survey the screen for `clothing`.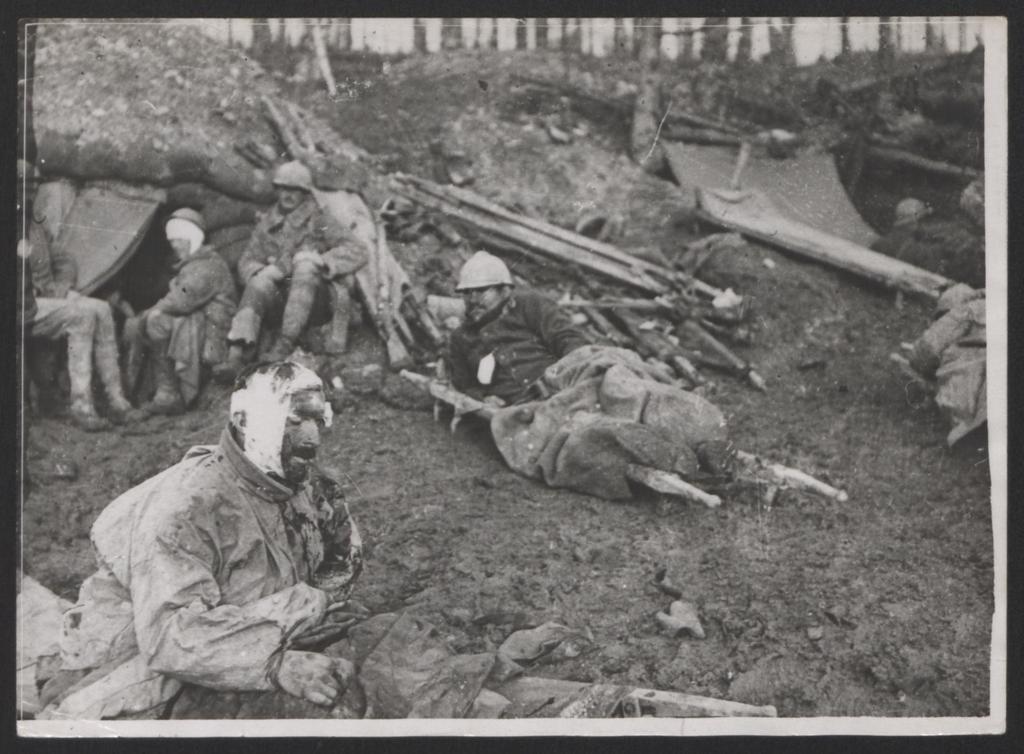
Survey found: Rect(230, 198, 372, 341).
